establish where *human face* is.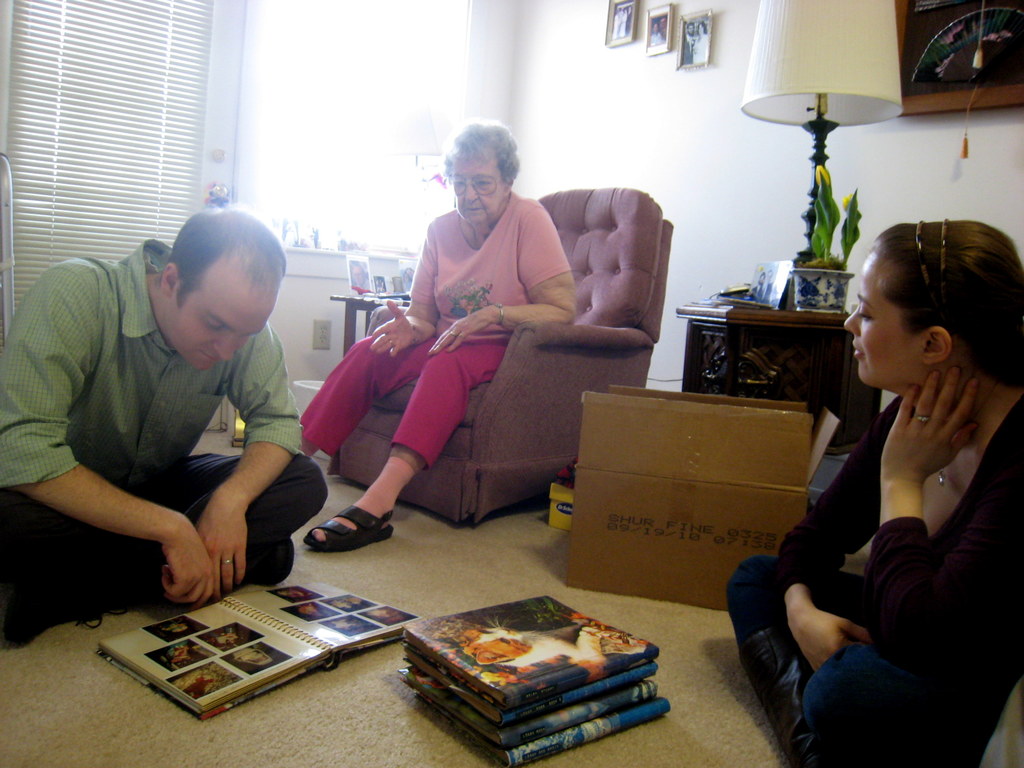
Established at 181 271 264 382.
